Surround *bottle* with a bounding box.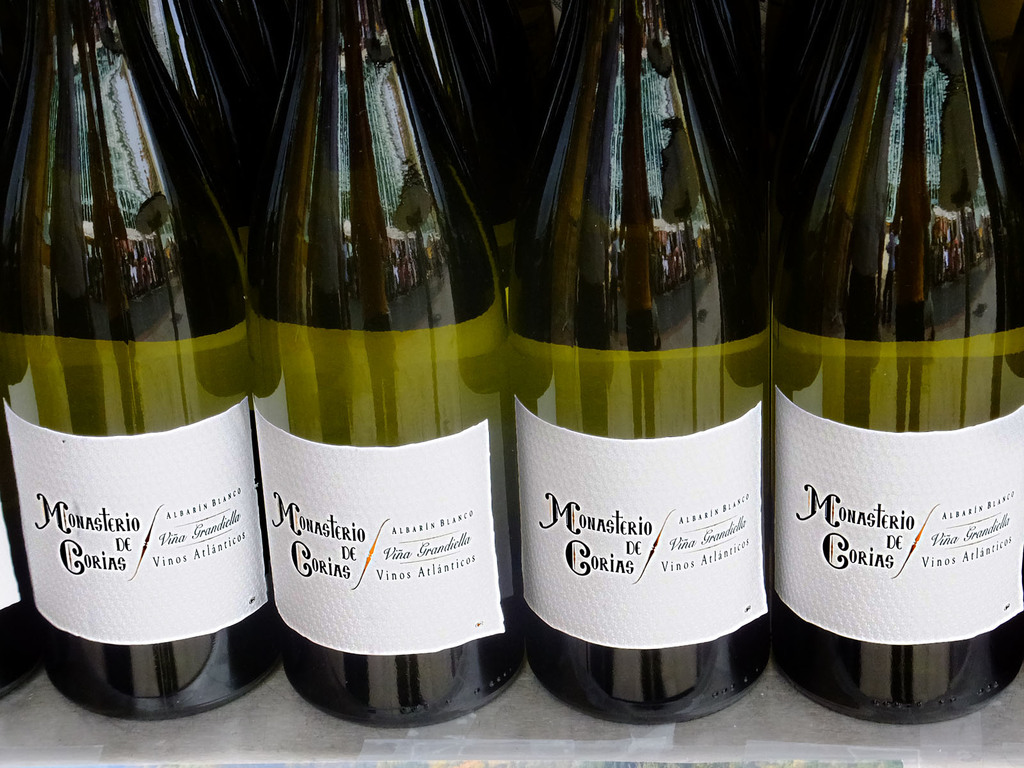
box(246, 0, 530, 732).
